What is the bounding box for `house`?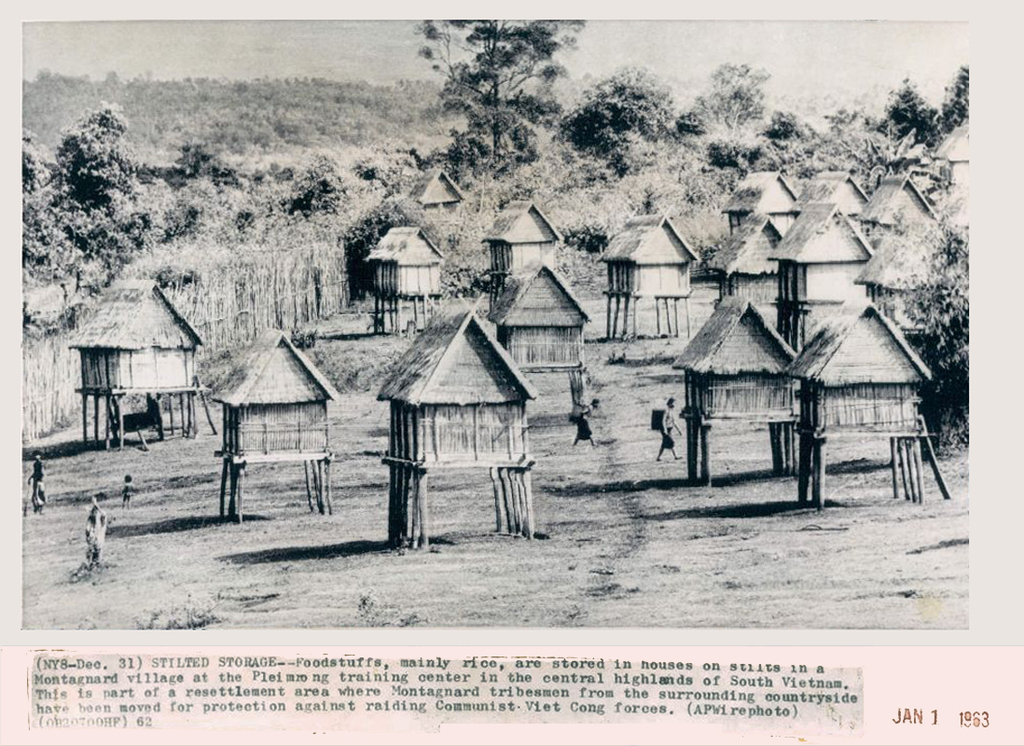
(x1=65, y1=273, x2=219, y2=452).
